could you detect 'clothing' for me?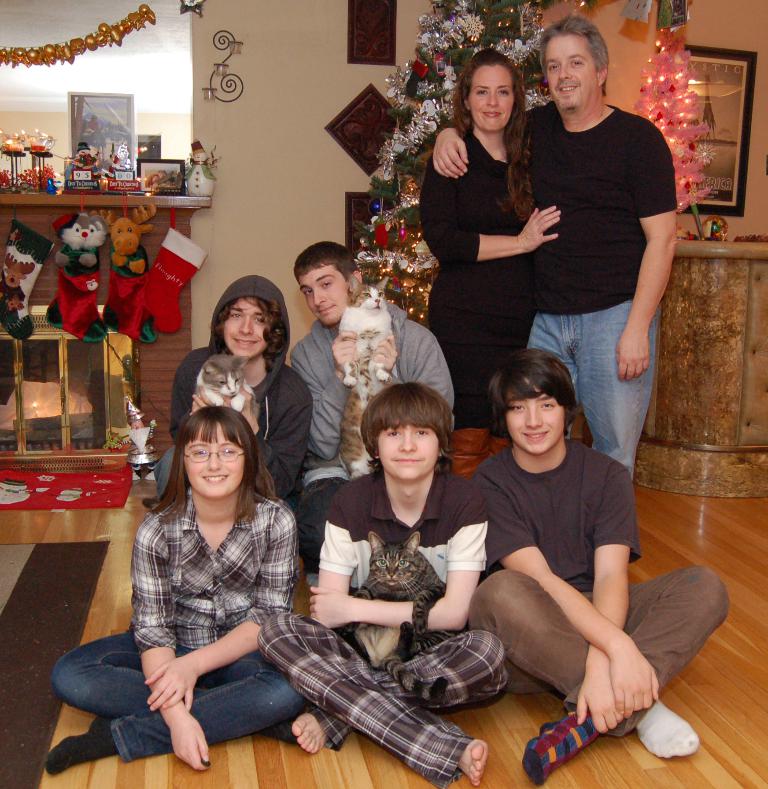
Detection result: box(110, 152, 130, 176).
